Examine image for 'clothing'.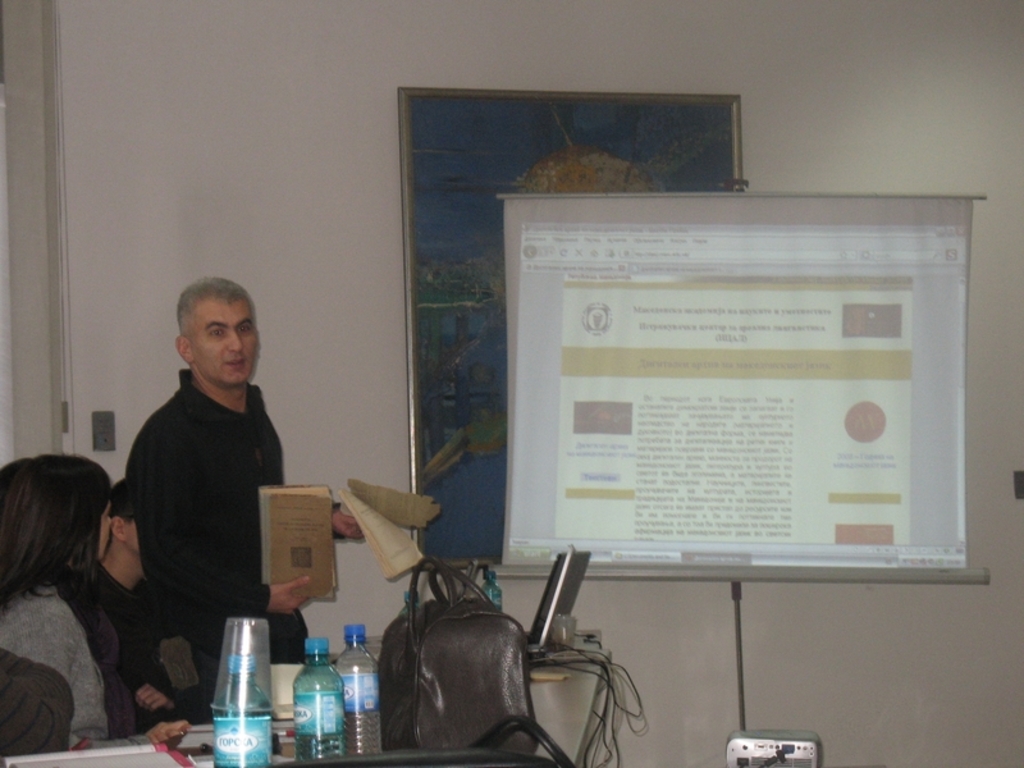
Examination result: (110,317,287,678).
